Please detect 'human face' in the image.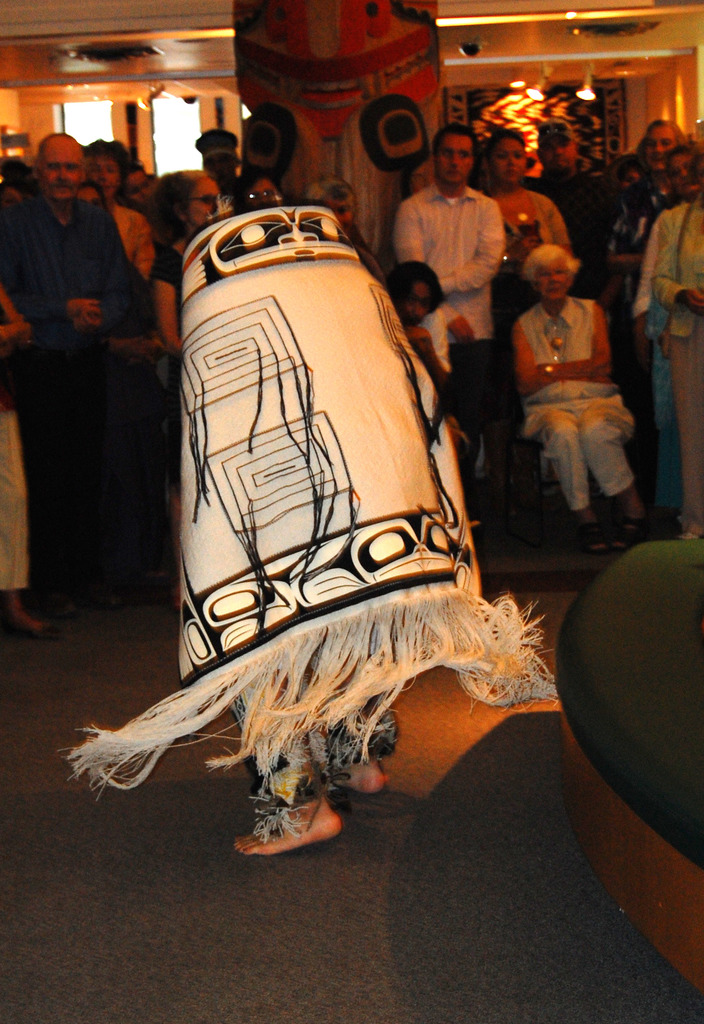
205, 156, 231, 182.
